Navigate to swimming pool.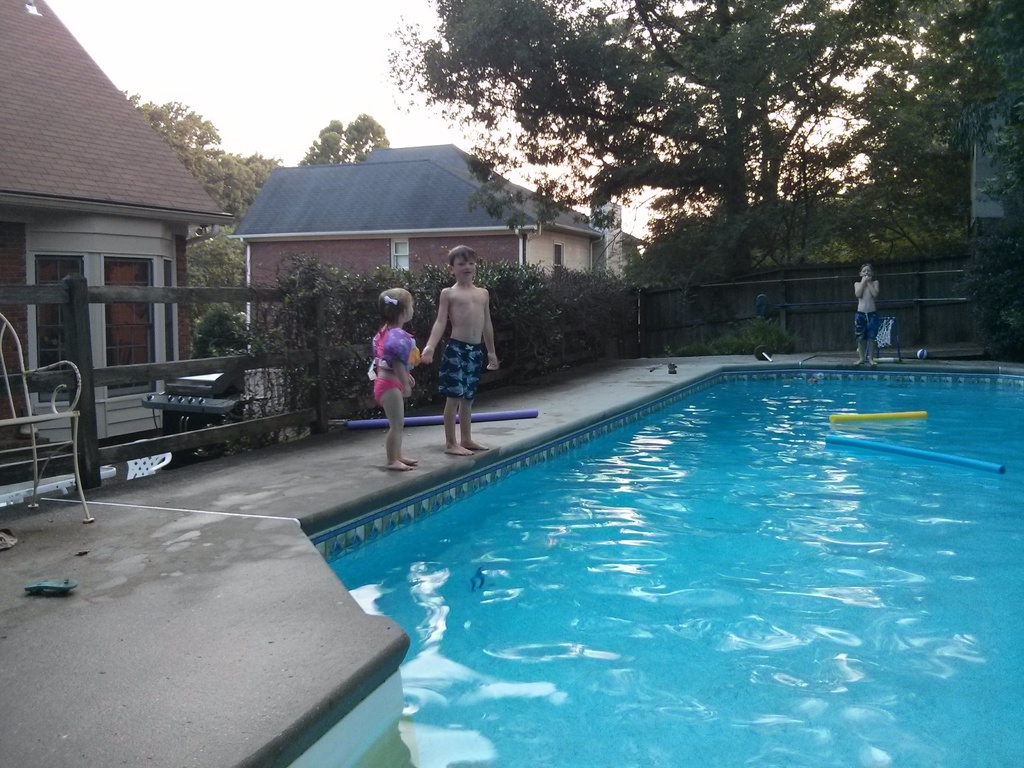
Navigation target: 273 367 1023 767.
